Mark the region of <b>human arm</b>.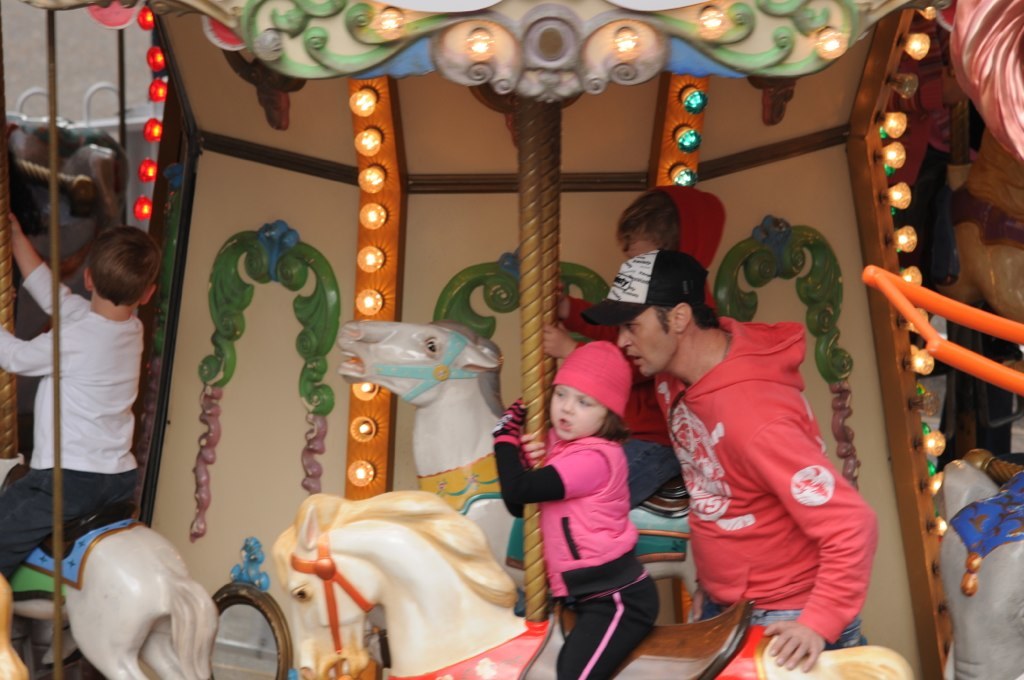
Region: crop(495, 441, 569, 528).
